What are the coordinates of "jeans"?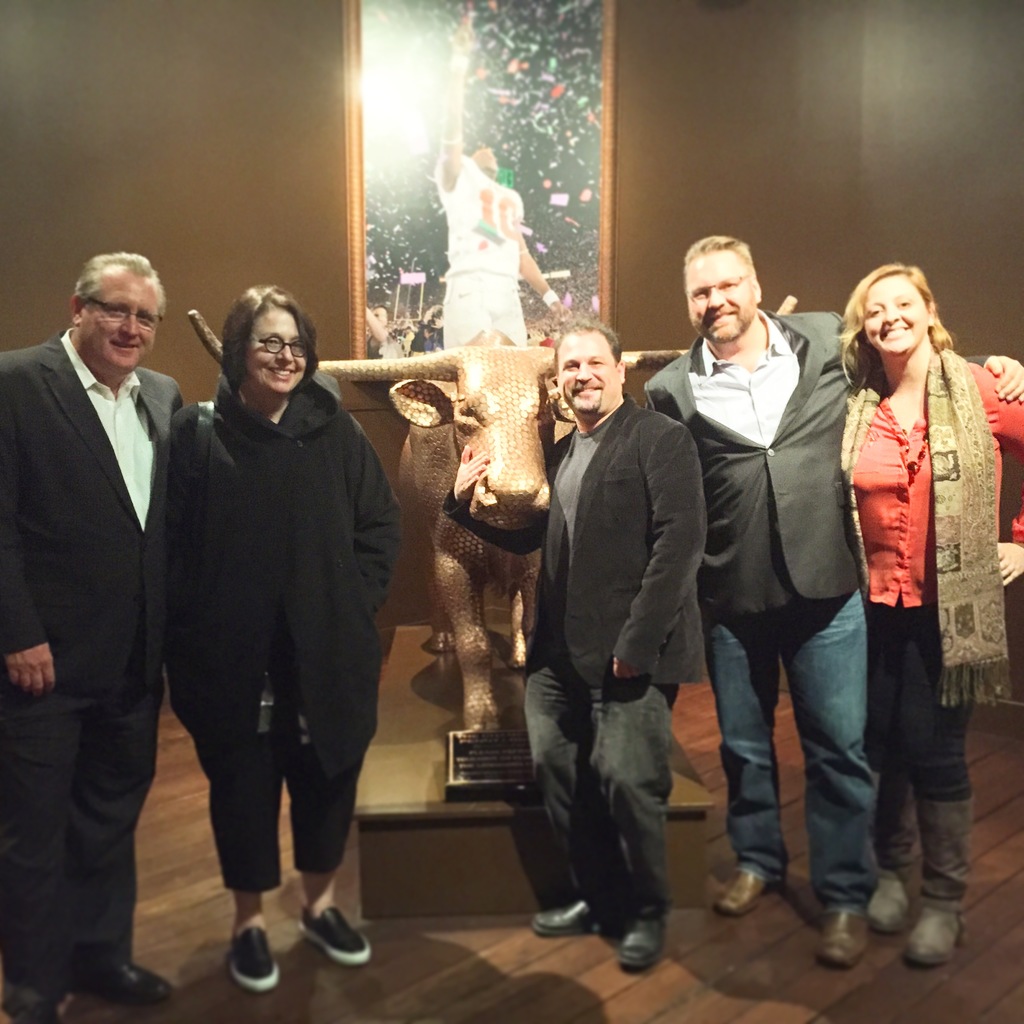
BBox(525, 643, 682, 915).
